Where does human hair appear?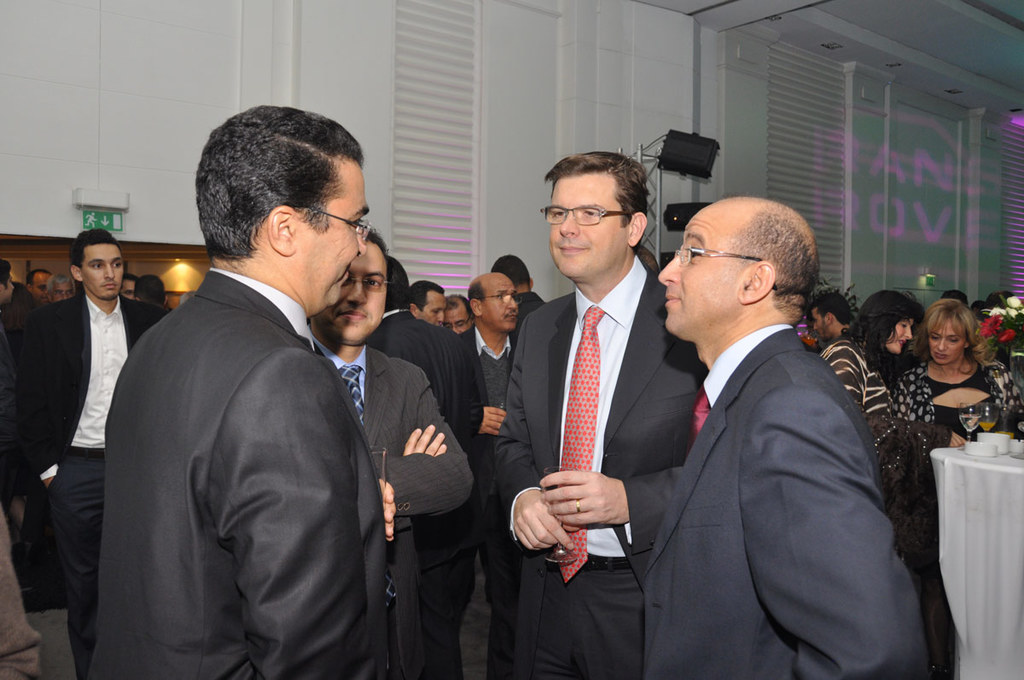
Appears at (411, 282, 443, 314).
